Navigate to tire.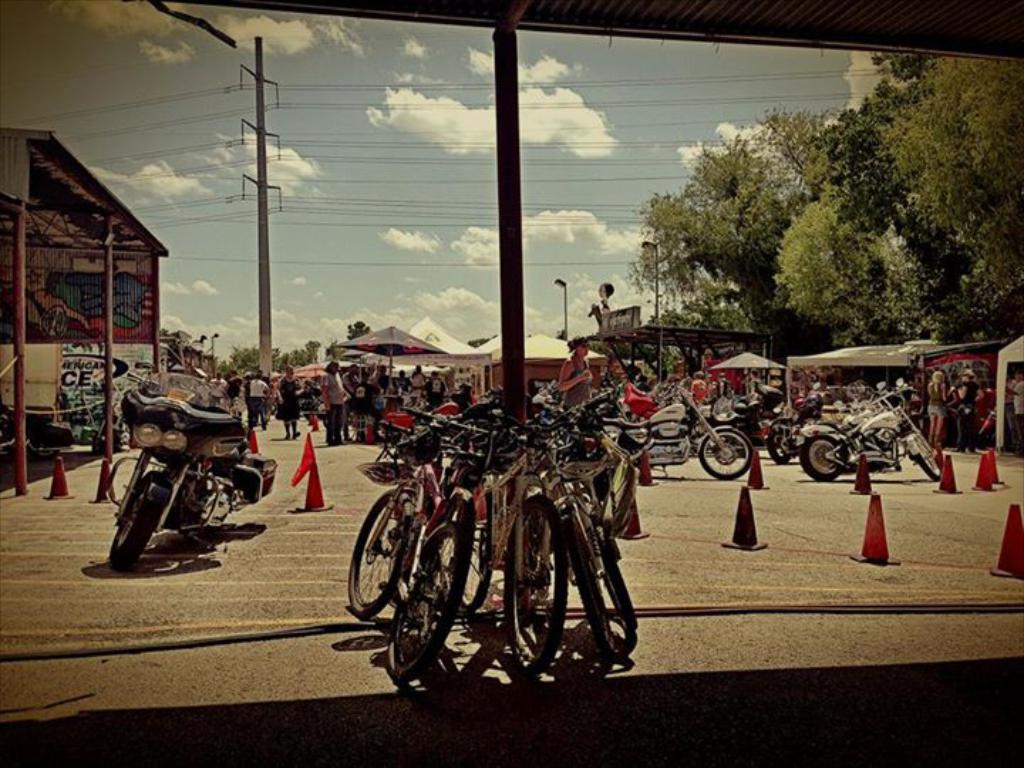
Navigation target: detection(759, 414, 805, 466).
